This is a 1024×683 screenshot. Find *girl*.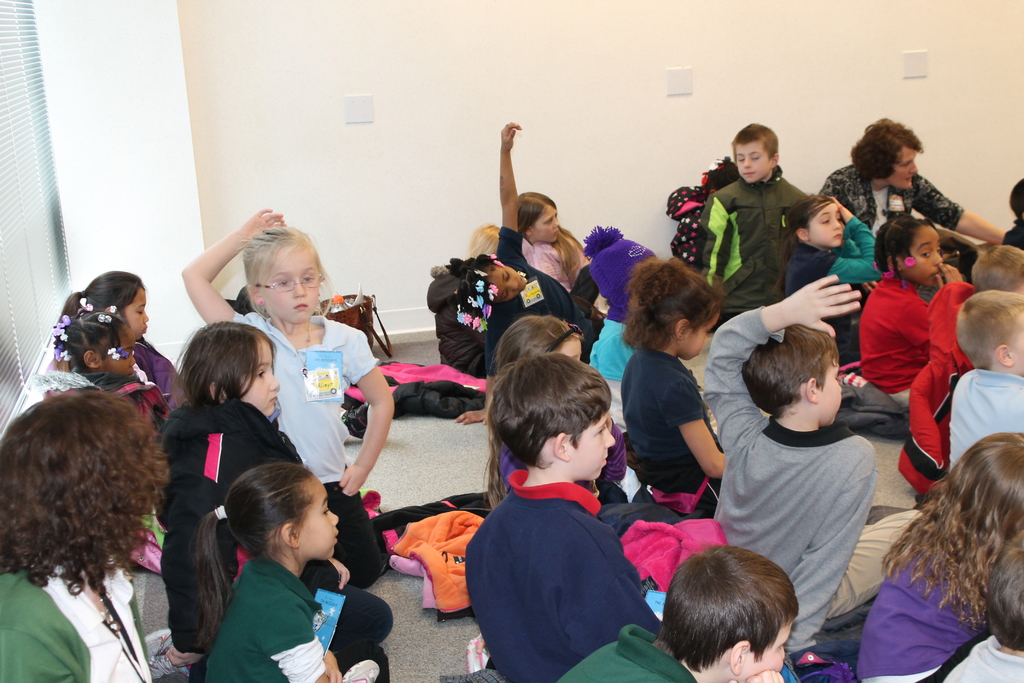
Bounding box: <bbox>141, 320, 394, 682</bbox>.
